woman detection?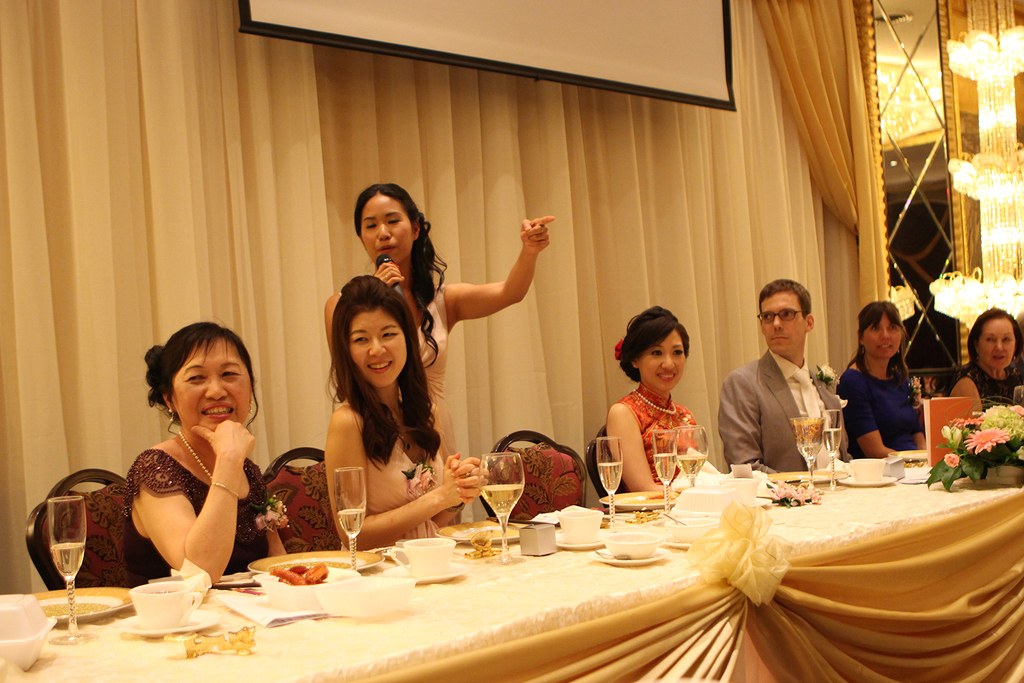
locate(603, 302, 703, 493)
